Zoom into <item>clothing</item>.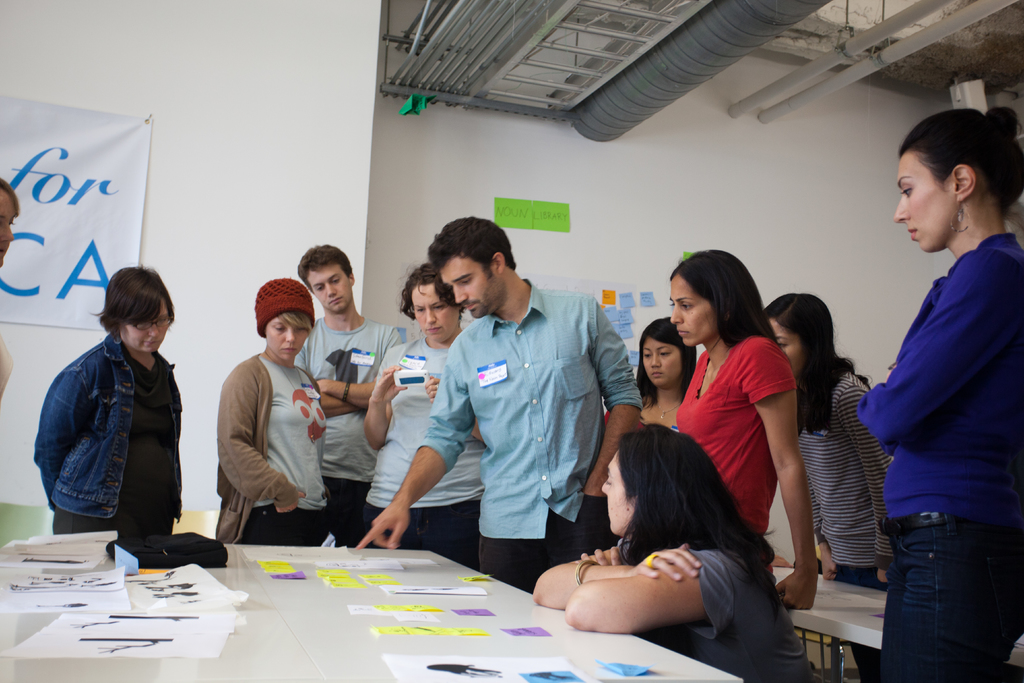
Zoom target: Rect(371, 334, 480, 576).
